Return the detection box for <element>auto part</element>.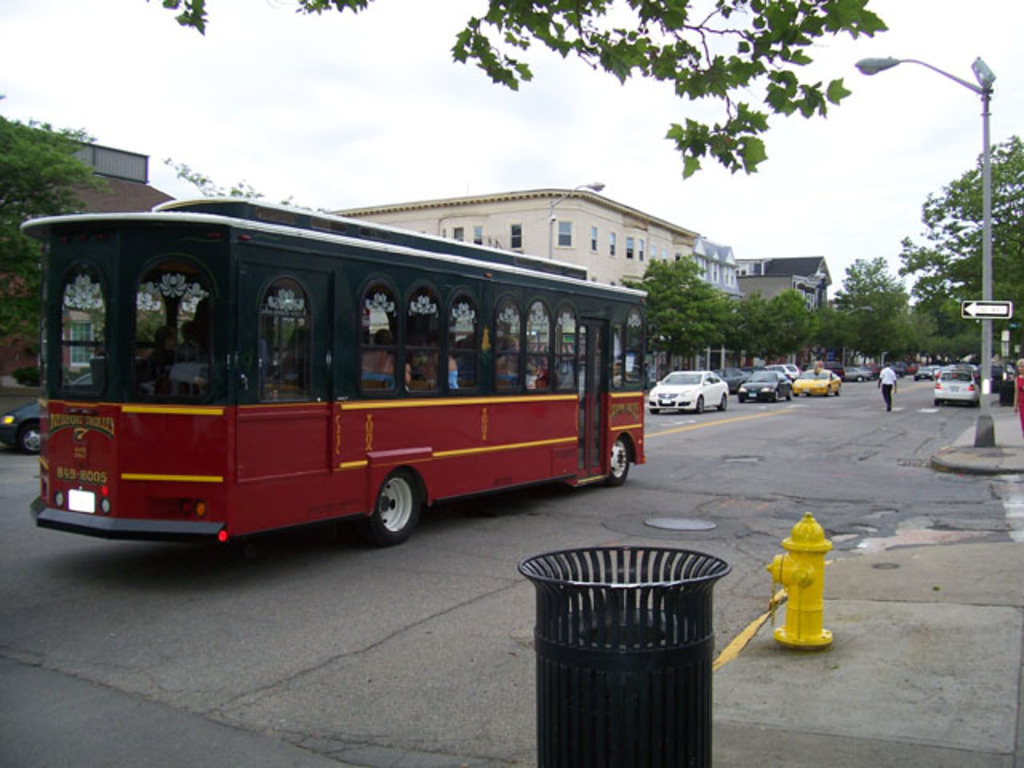
crop(38, 494, 222, 542).
